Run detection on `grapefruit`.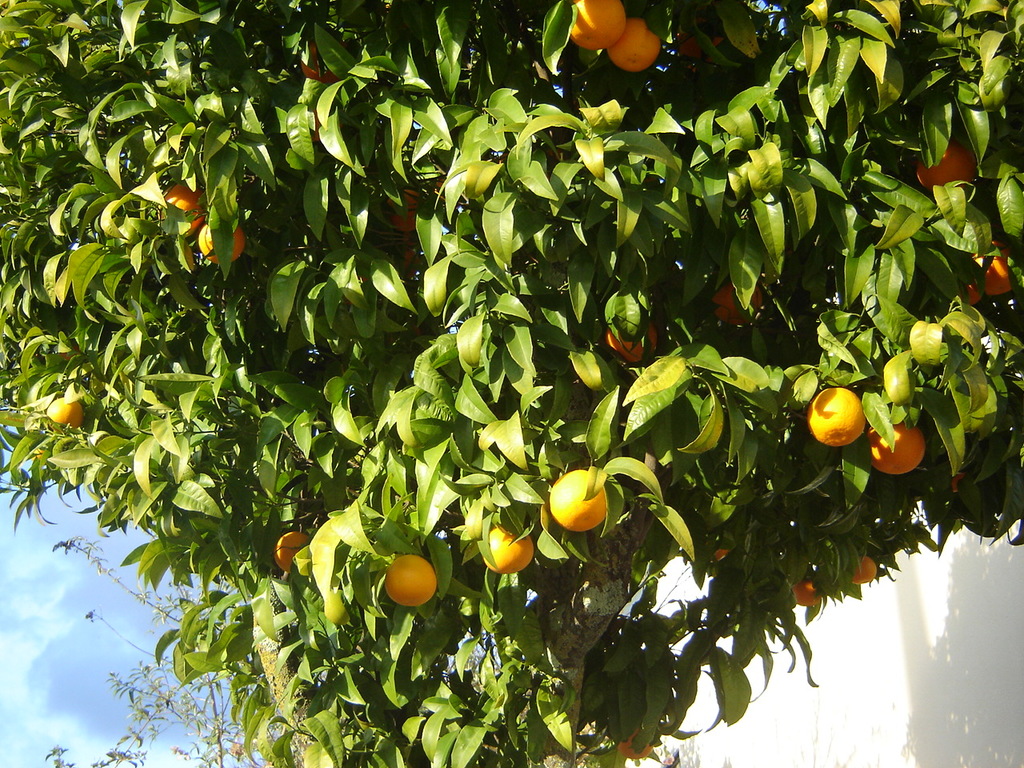
Result: (571, 0, 625, 52).
